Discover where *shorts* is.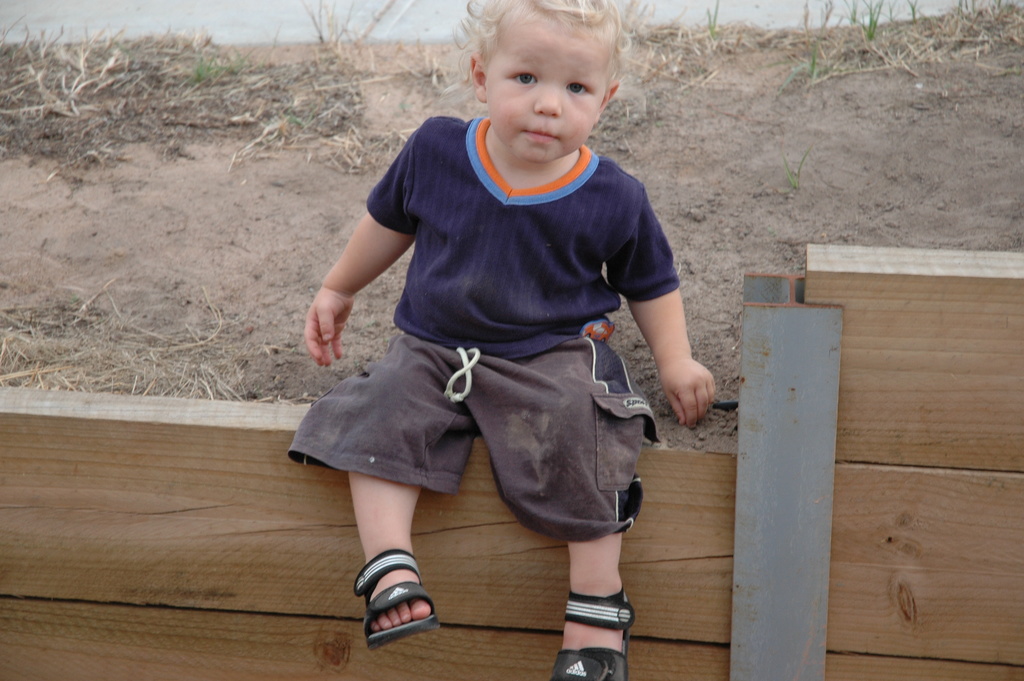
Discovered at rect(327, 304, 649, 546).
